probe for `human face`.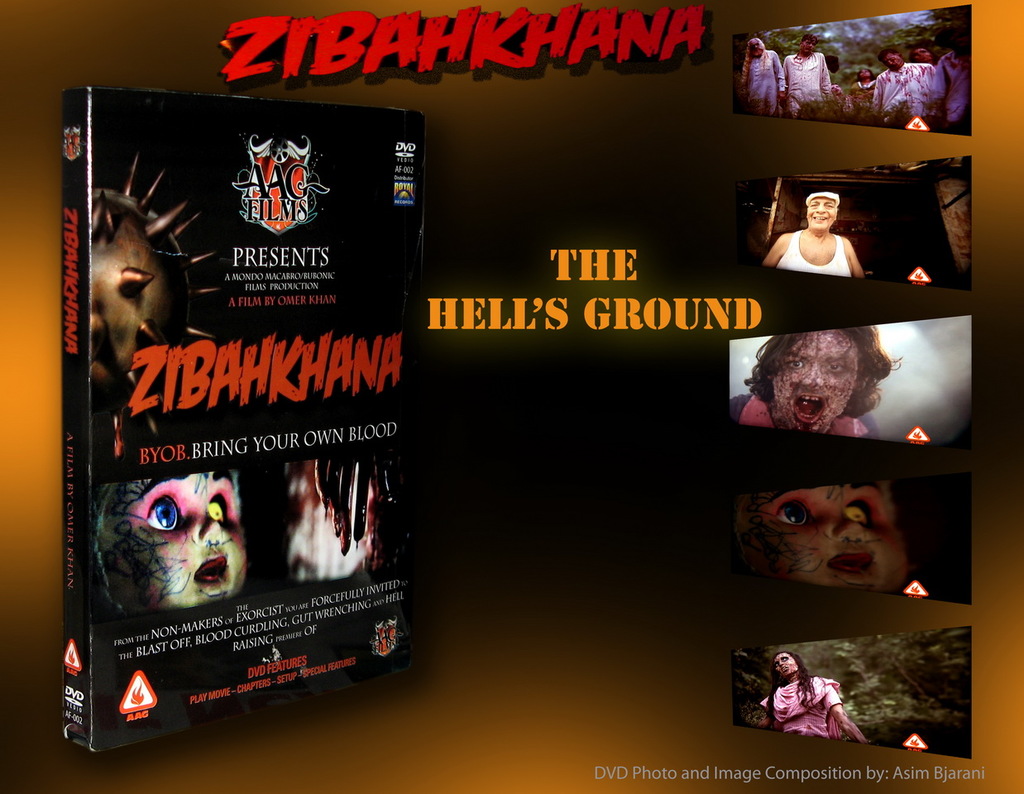
Probe result: bbox=[745, 480, 905, 596].
